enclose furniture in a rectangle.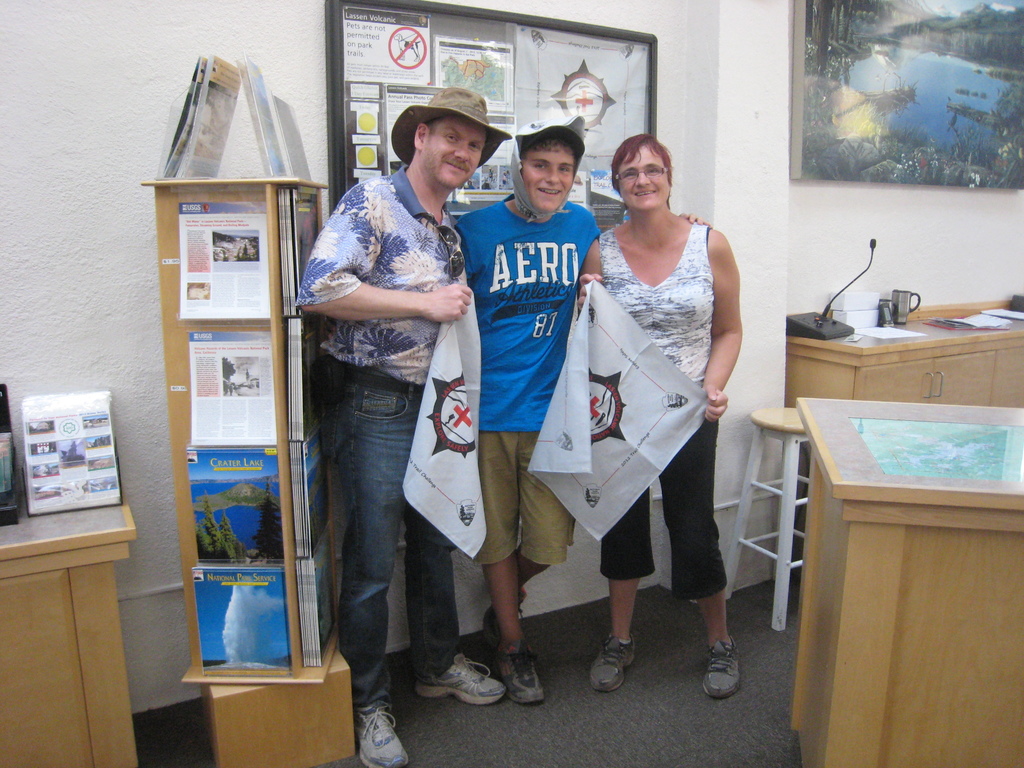
201,648,357,767.
